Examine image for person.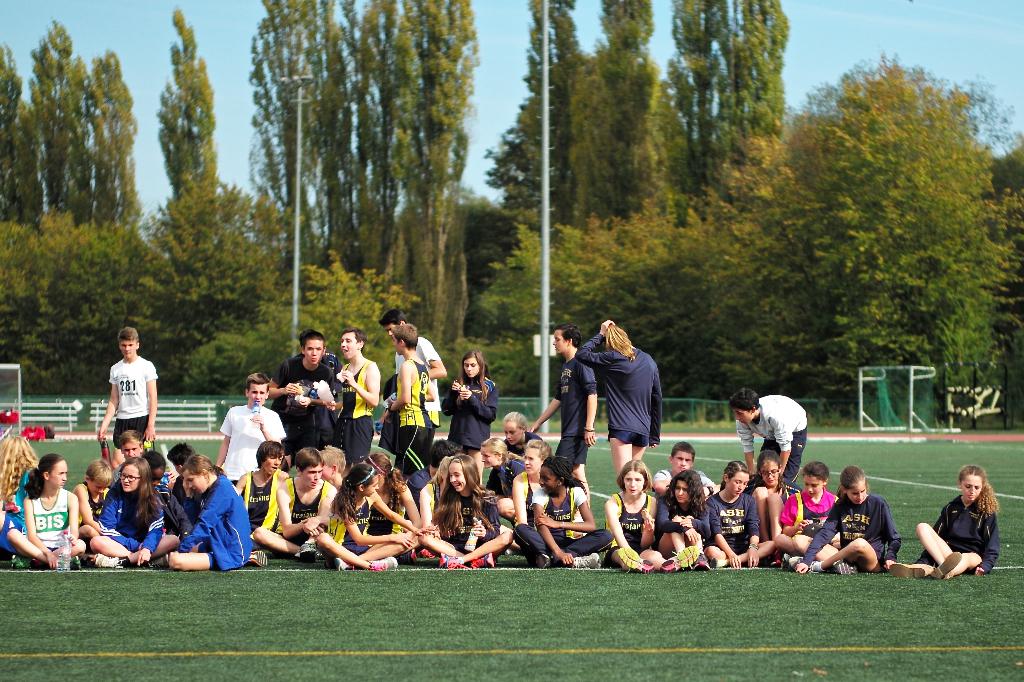
Examination result: (255,446,347,559).
